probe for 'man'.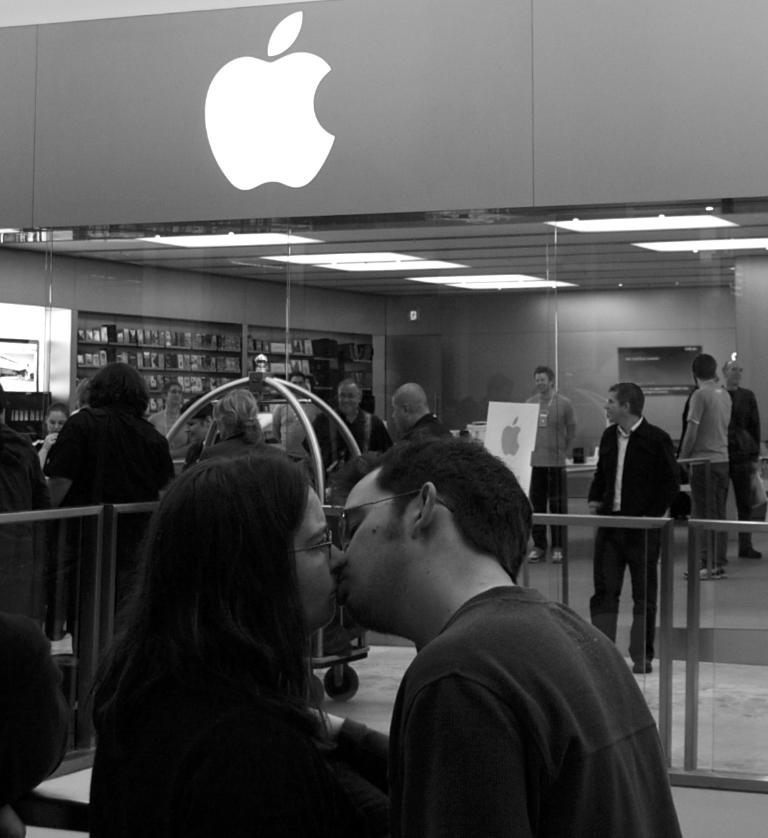
Probe result: x1=300 y1=377 x2=395 y2=481.
